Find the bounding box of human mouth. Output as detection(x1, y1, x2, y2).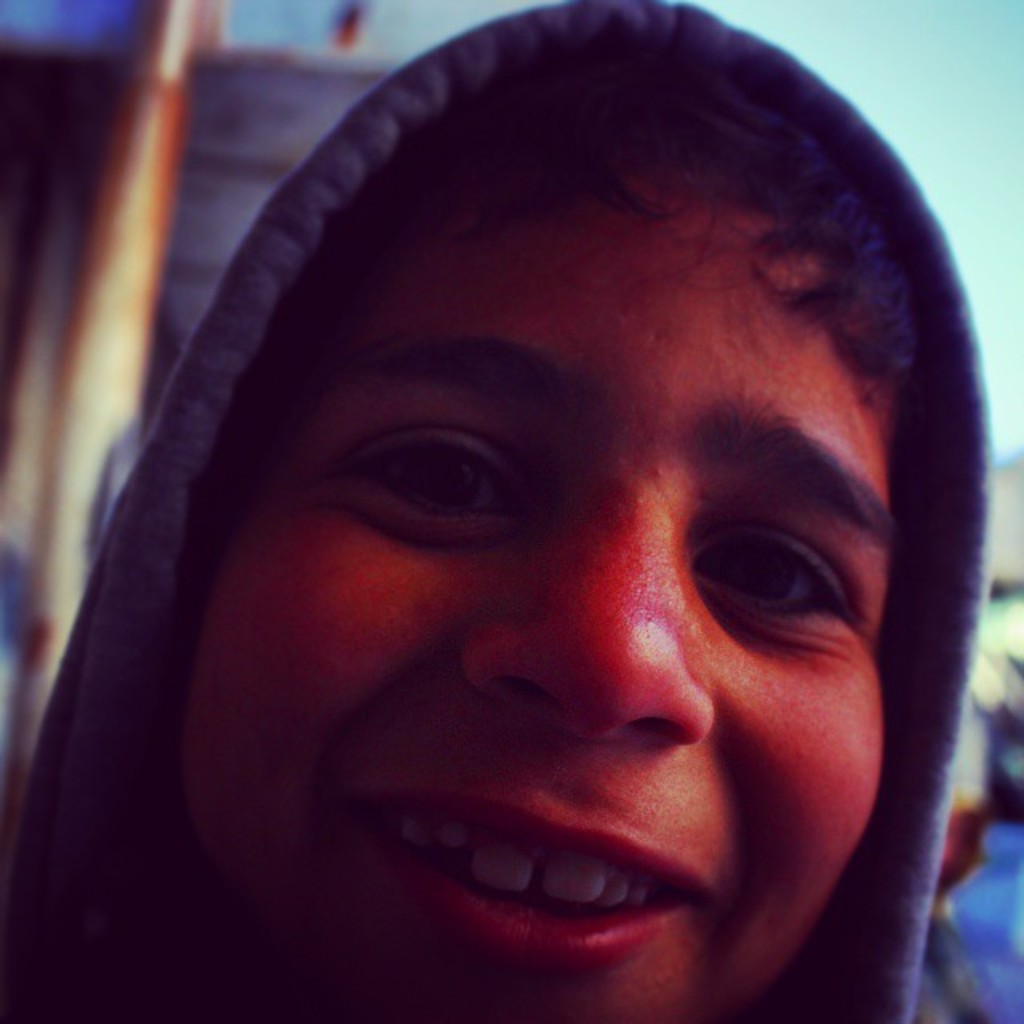
detection(342, 794, 709, 971).
